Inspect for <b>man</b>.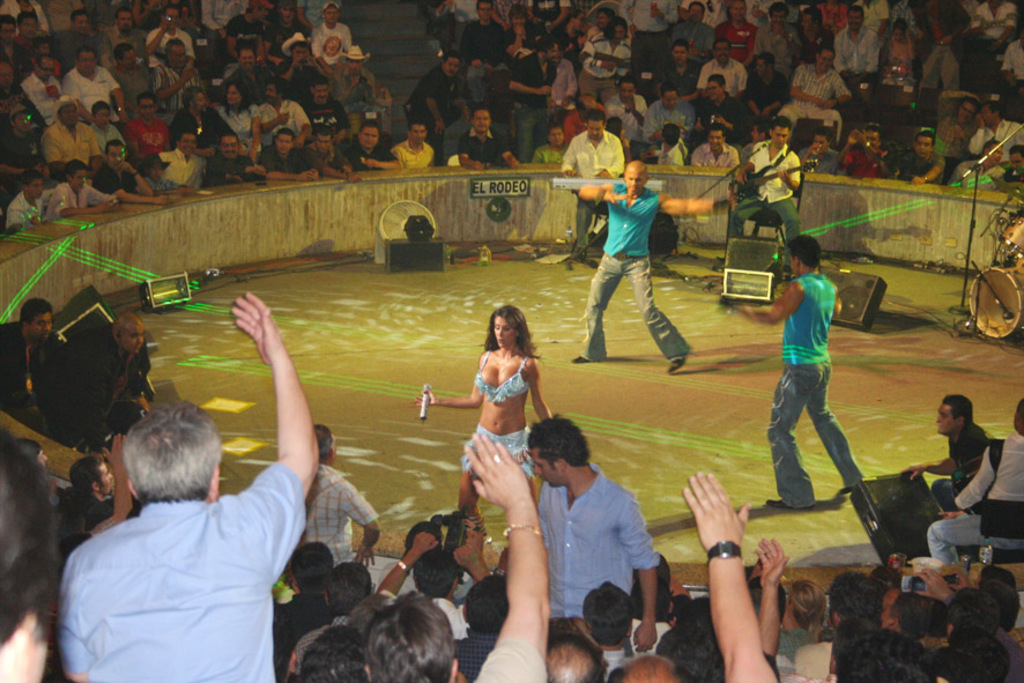
Inspection: bbox(402, 51, 463, 161).
